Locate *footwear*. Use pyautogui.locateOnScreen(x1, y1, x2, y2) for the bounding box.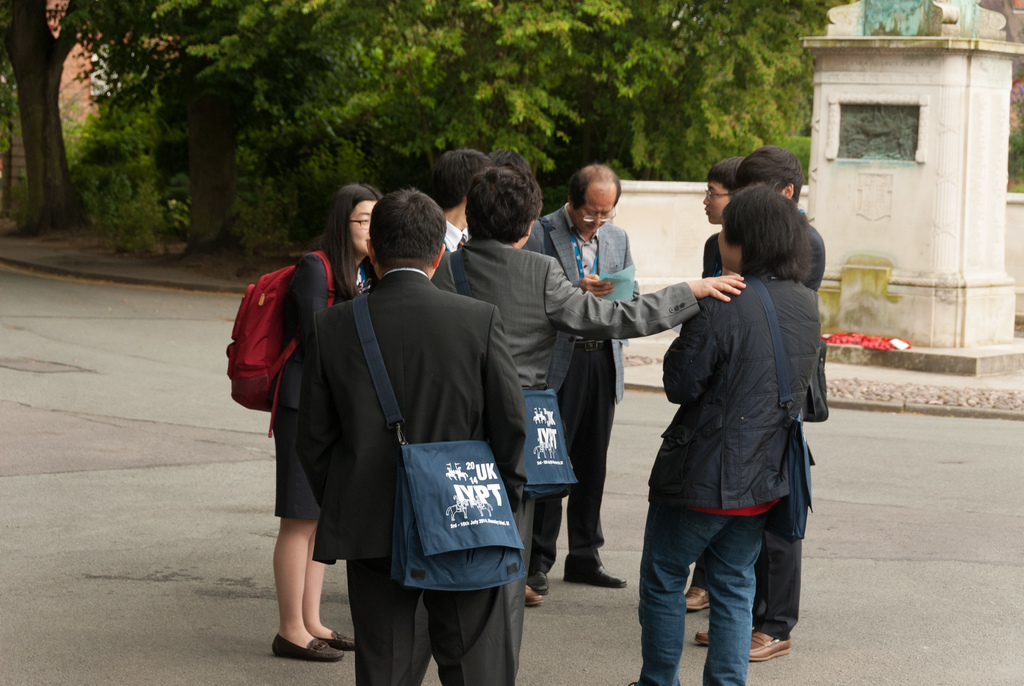
pyautogui.locateOnScreen(525, 579, 543, 608).
